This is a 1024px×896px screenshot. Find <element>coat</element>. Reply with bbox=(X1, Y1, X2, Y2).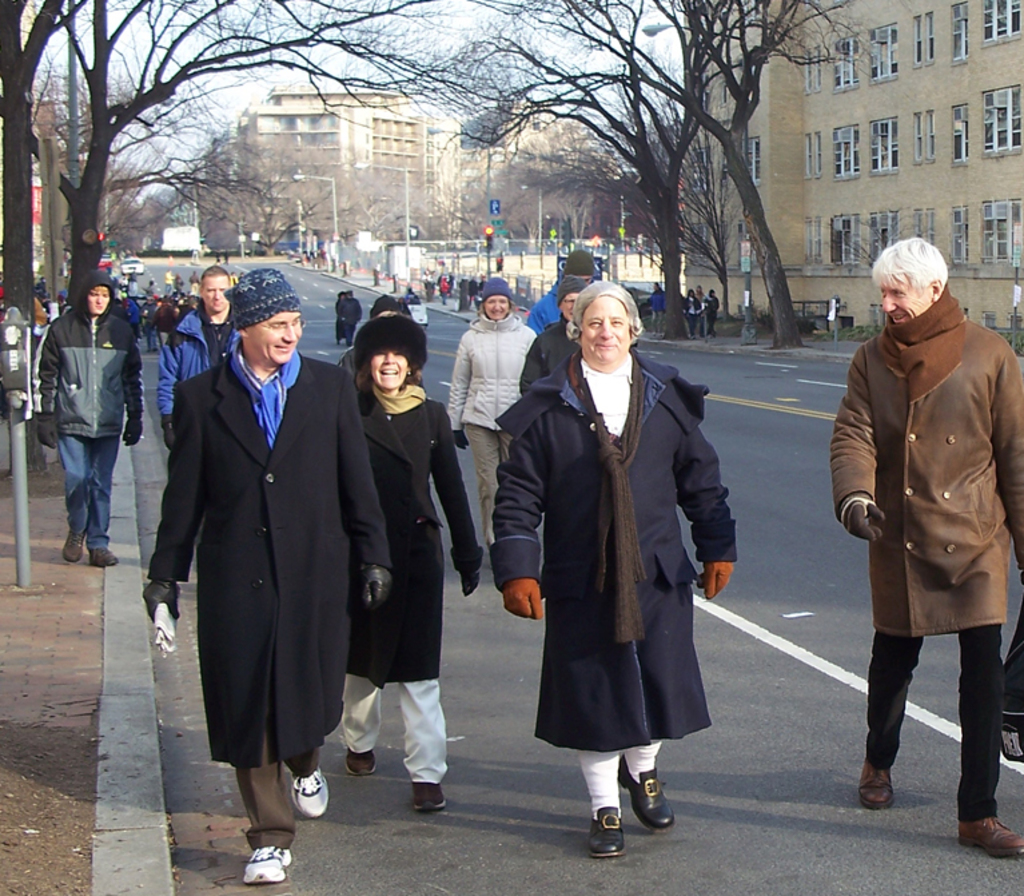
bbox=(824, 308, 1023, 649).
